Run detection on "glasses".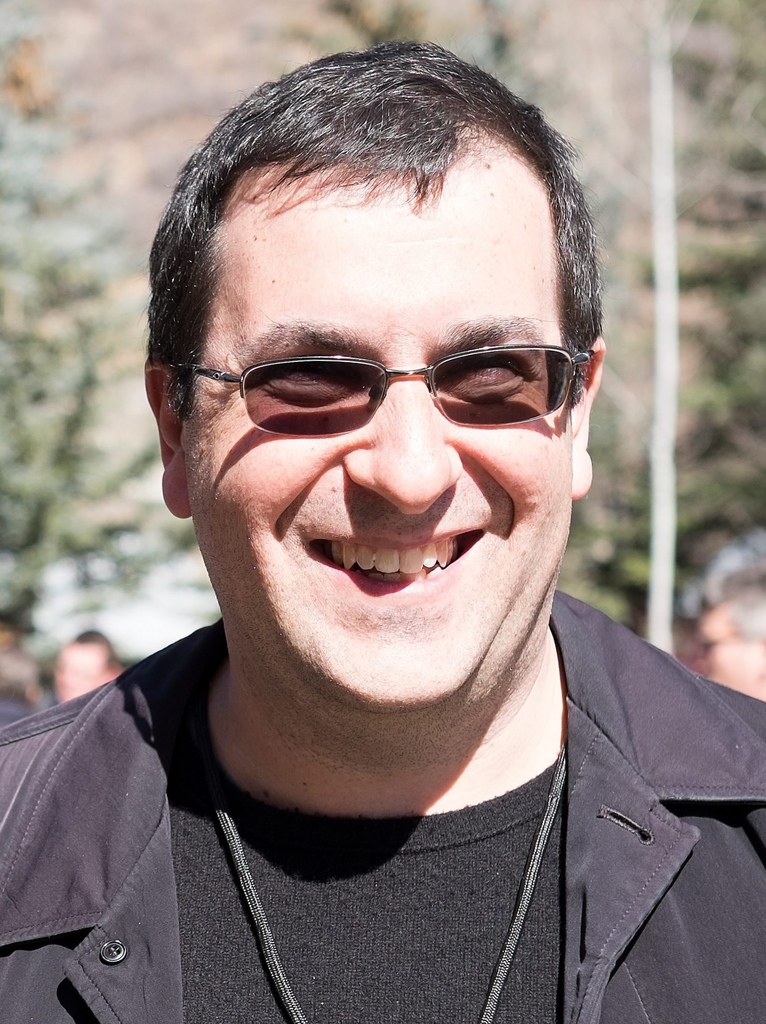
Result: rect(172, 336, 562, 453).
